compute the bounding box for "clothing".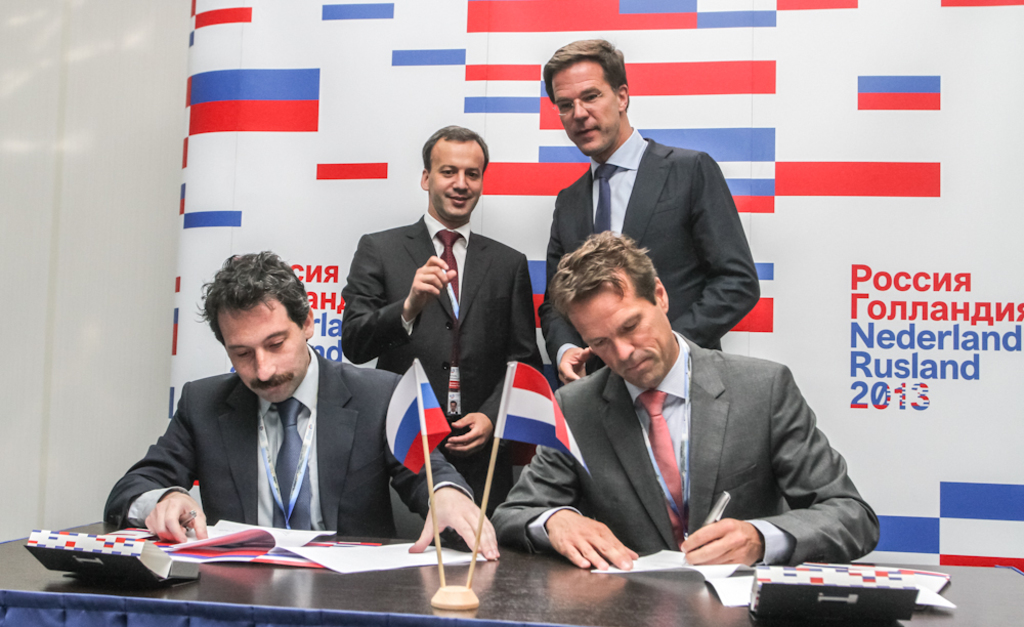
{"x1": 484, "y1": 335, "x2": 880, "y2": 566}.
